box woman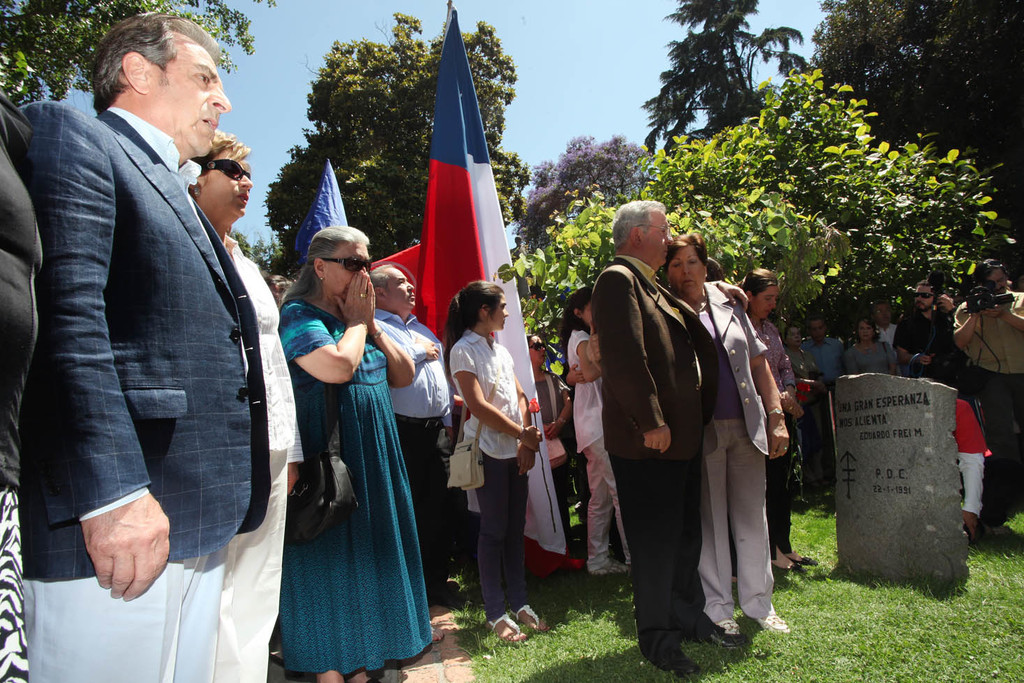
box=[558, 283, 635, 578]
